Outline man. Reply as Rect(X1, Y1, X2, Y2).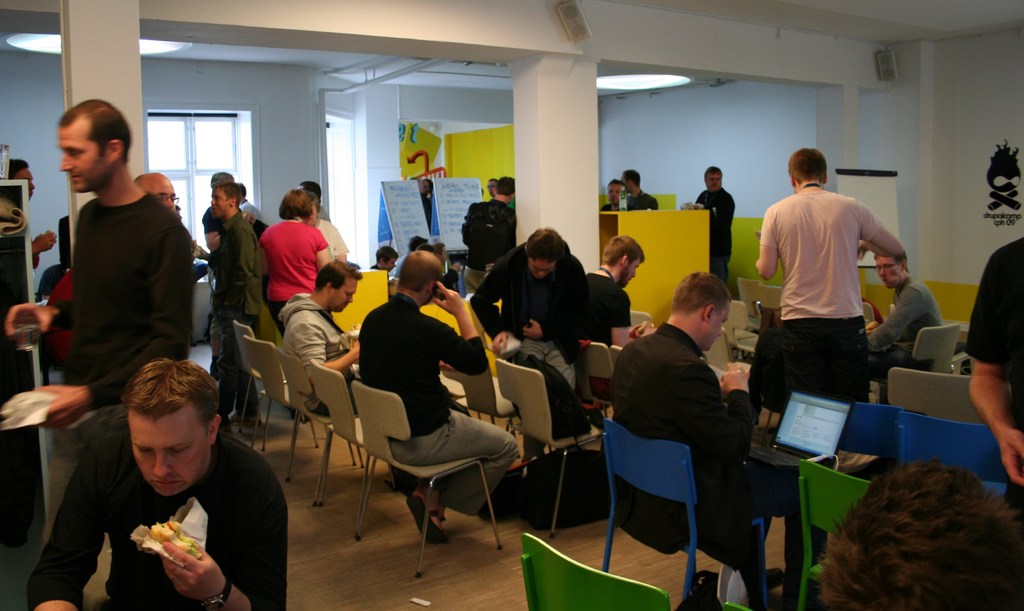
Rect(616, 170, 656, 216).
